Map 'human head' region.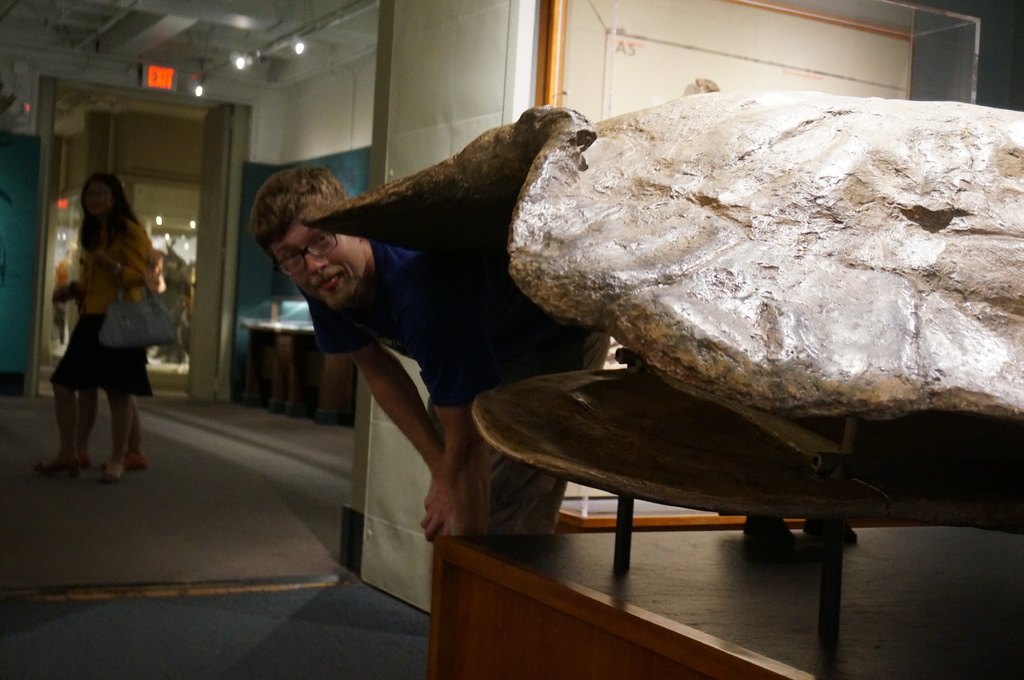
Mapped to rect(240, 164, 378, 308).
